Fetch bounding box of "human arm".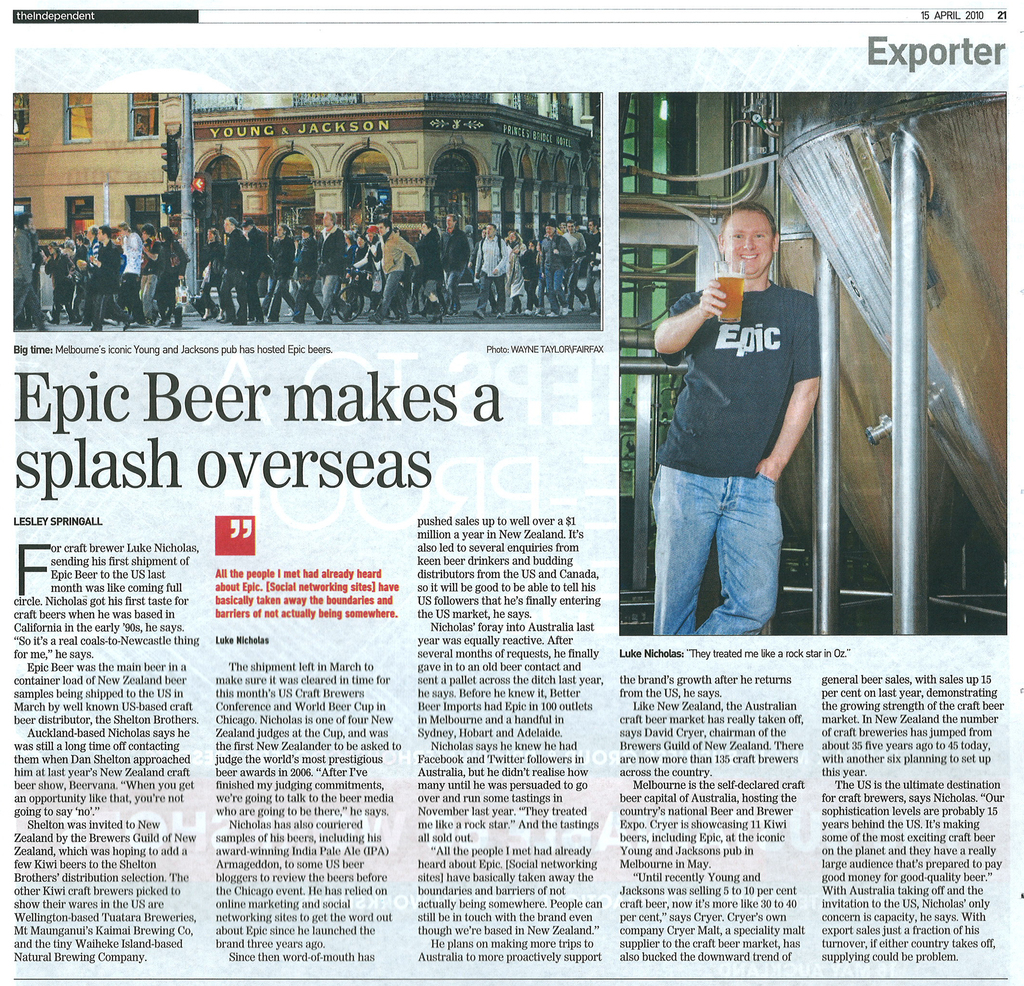
Bbox: 387,234,422,264.
